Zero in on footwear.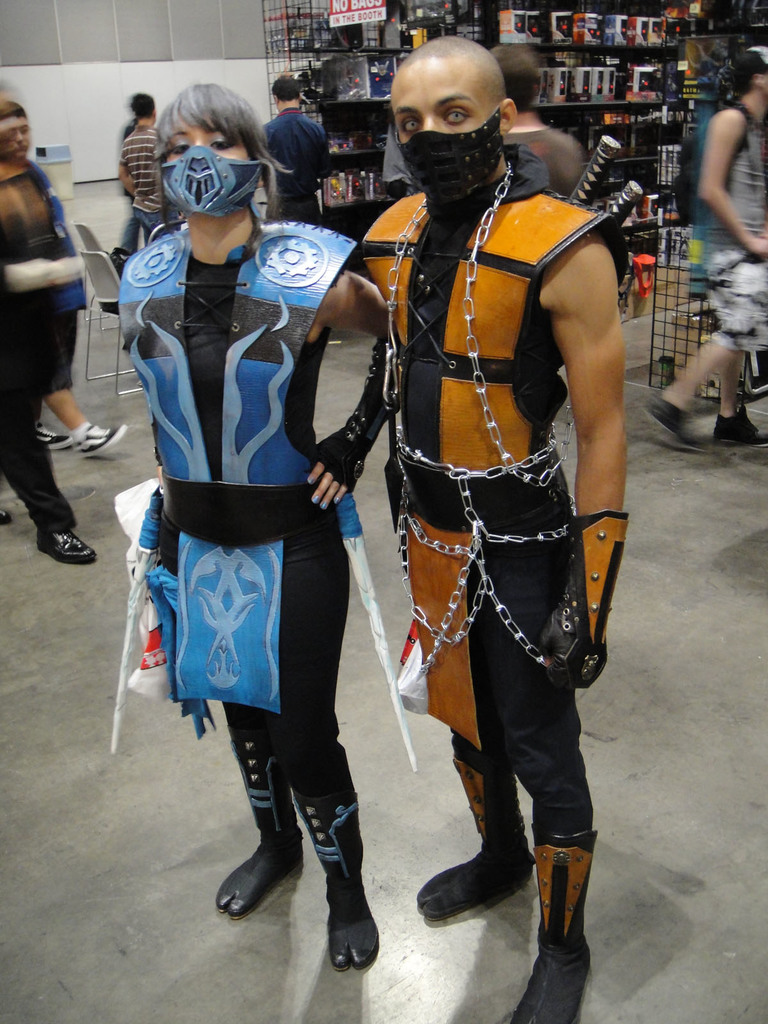
Zeroed in: 509,834,589,1023.
